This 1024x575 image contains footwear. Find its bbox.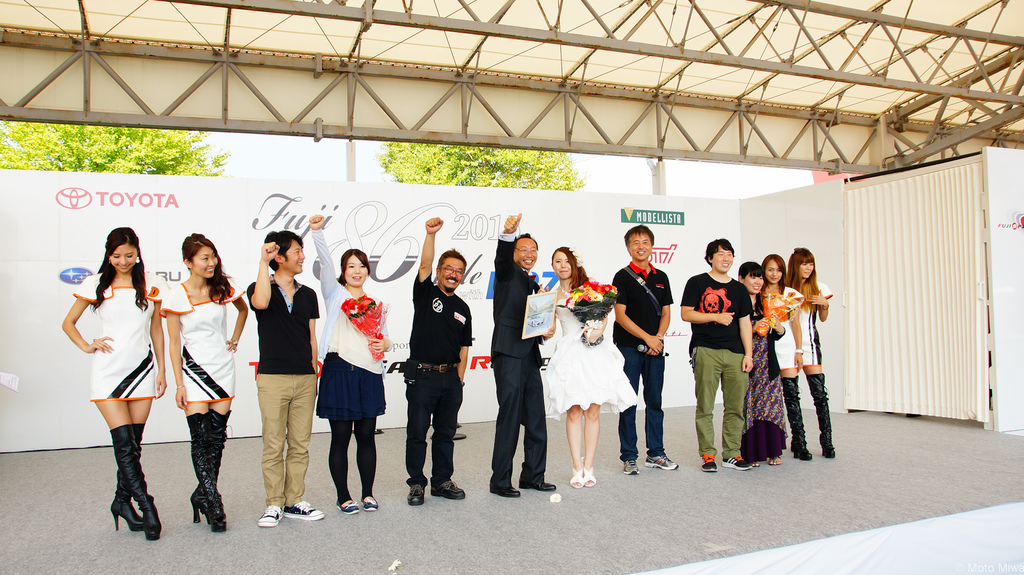
region(694, 453, 714, 472).
